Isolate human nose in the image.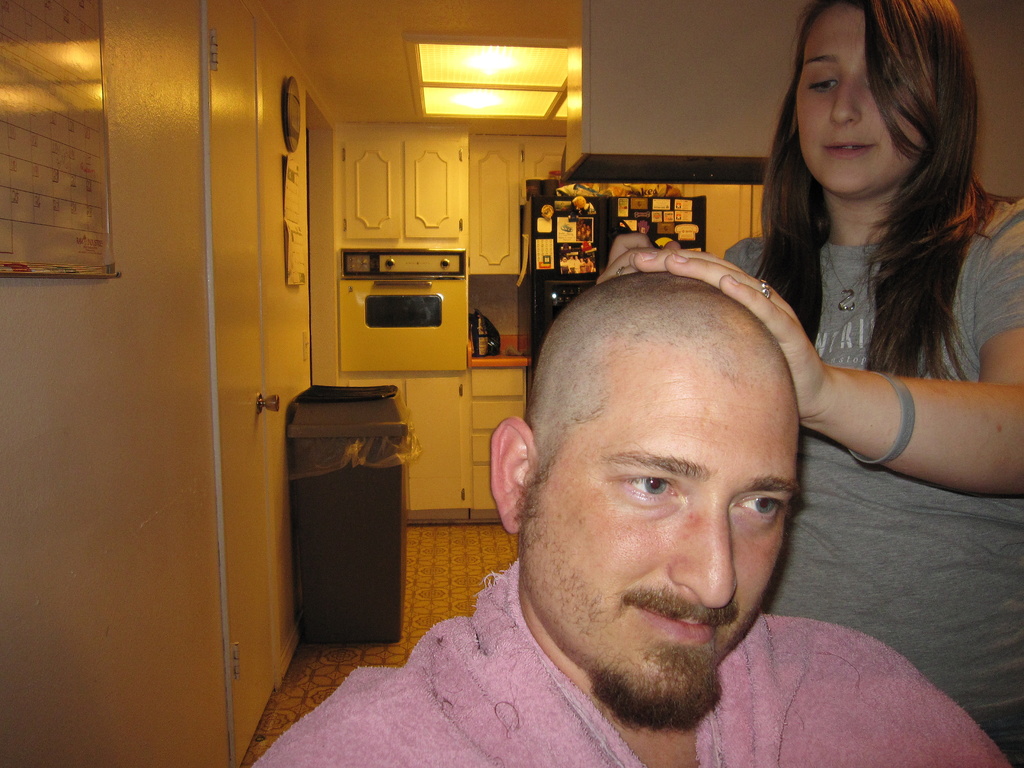
Isolated region: [left=831, top=88, right=860, bottom=124].
